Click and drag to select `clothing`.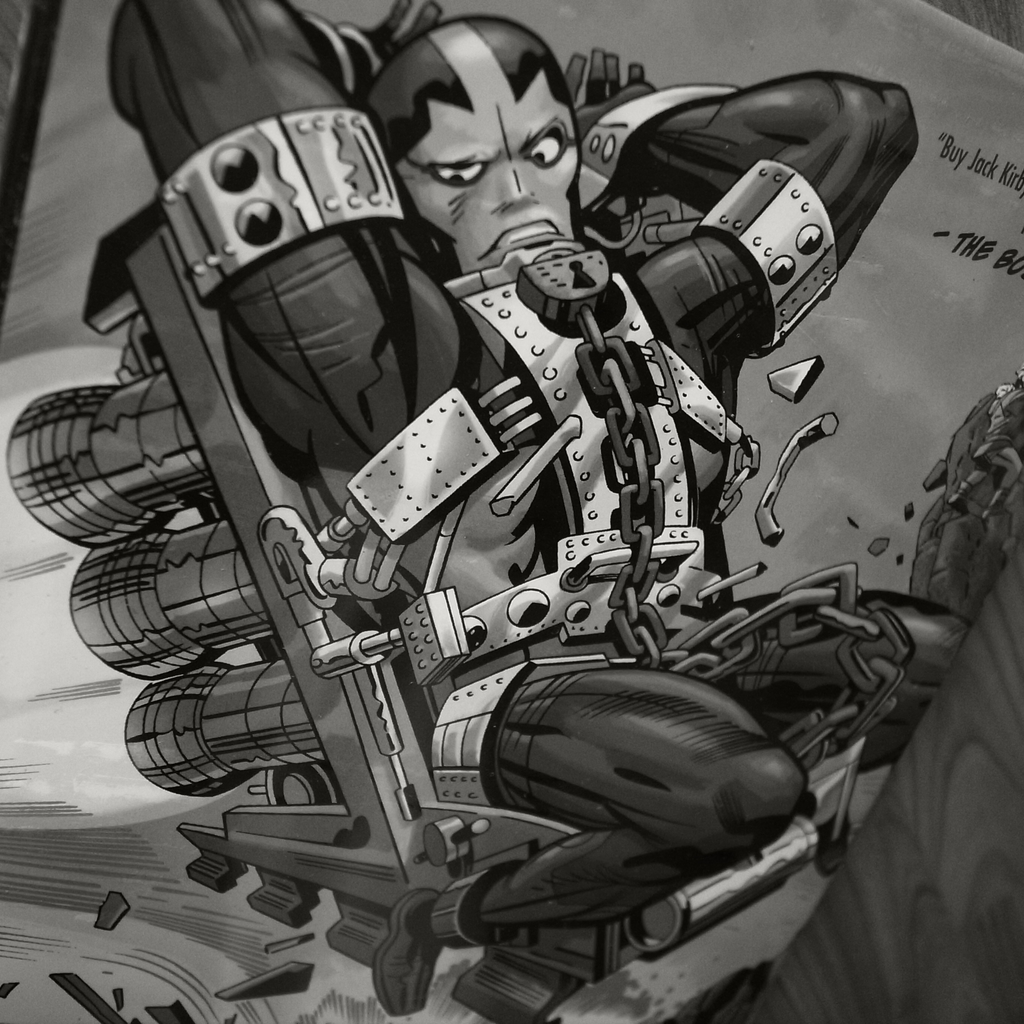
Selection: left=110, top=0, right=968, bottom=934.
